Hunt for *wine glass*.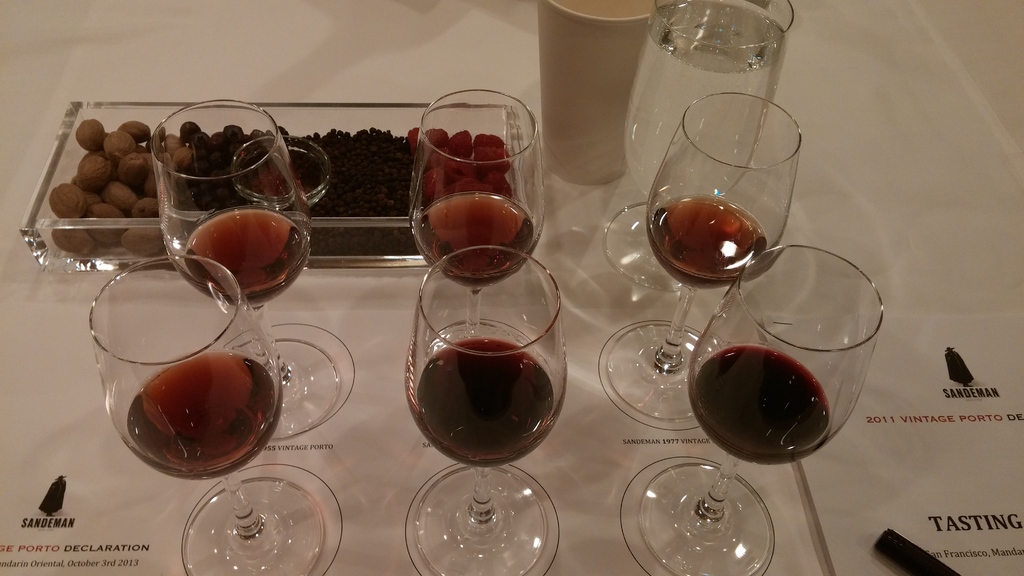
Hunted down at {"x1": 404, "y1": 250, "x2": 567, "y2": 575}.
